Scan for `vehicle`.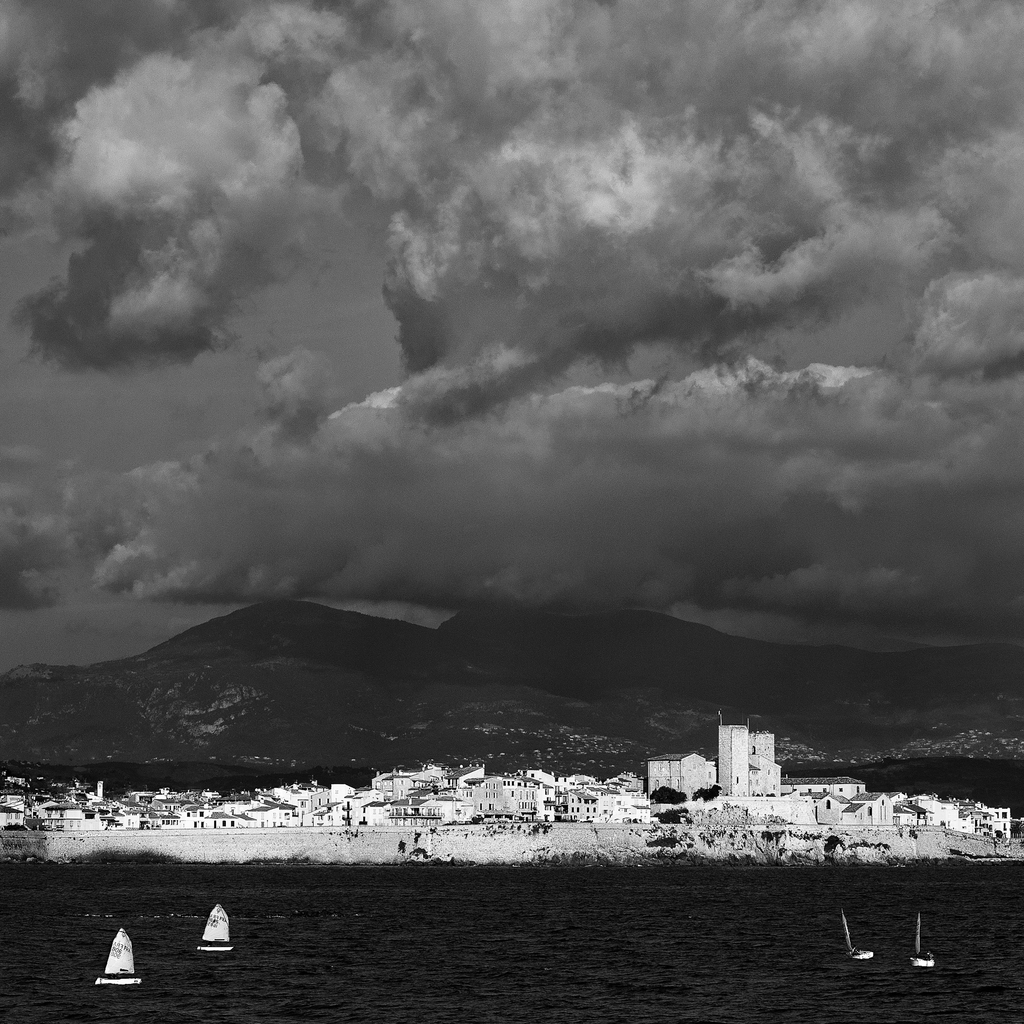
Scan result: 99:926:147:991.
